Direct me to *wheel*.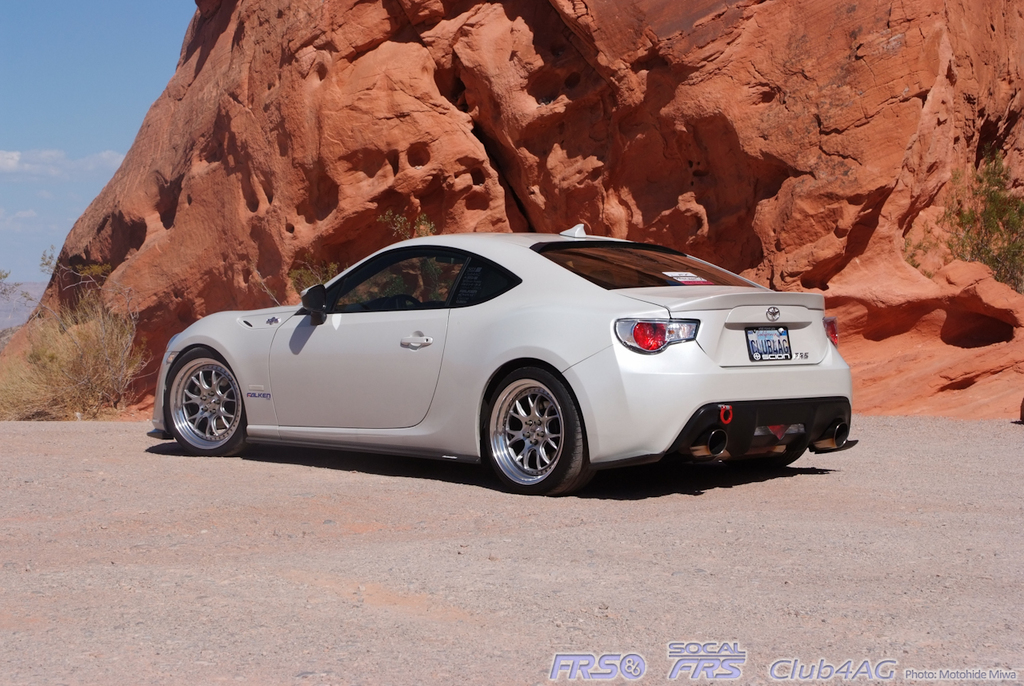
Direction: 479:368:591:499.
